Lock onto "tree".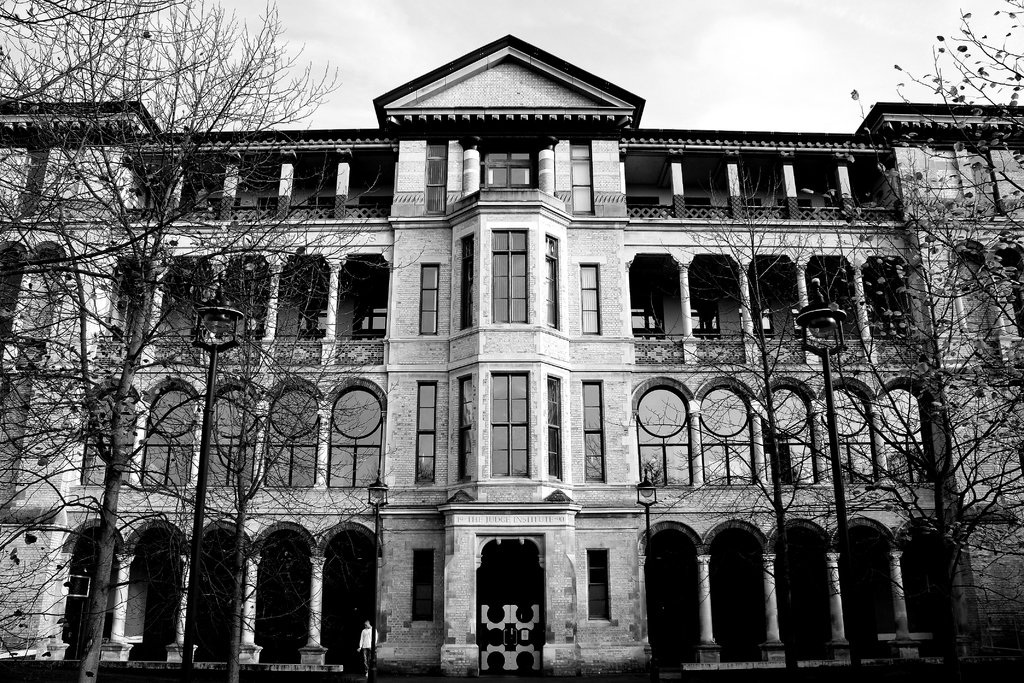
Locked: [x1=0, y1=4, x2=429, y2=682].
